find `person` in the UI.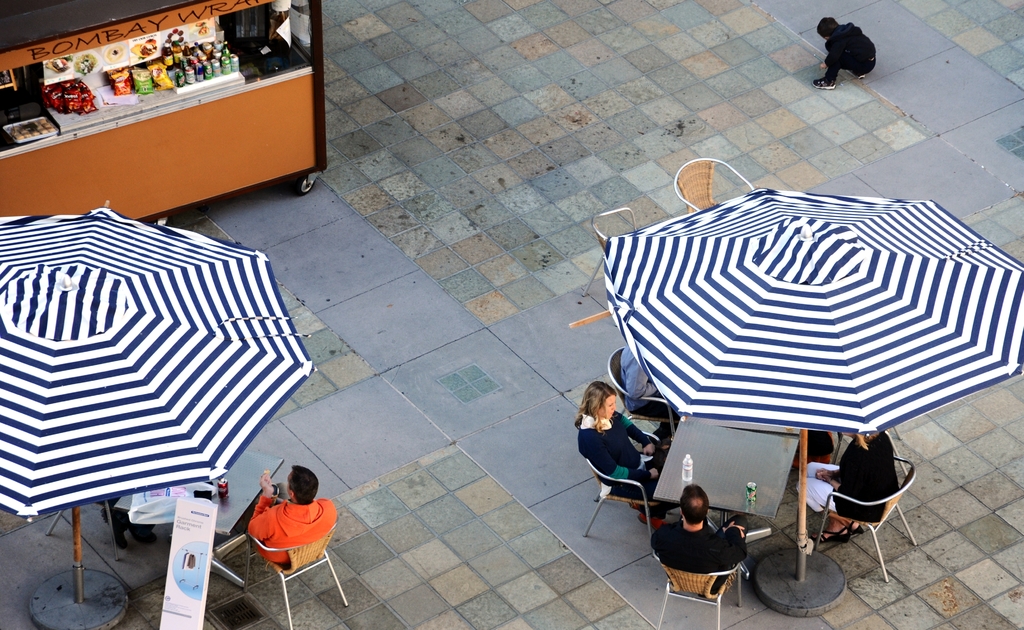
UI element at select_region(651, 479, 747, 602).
